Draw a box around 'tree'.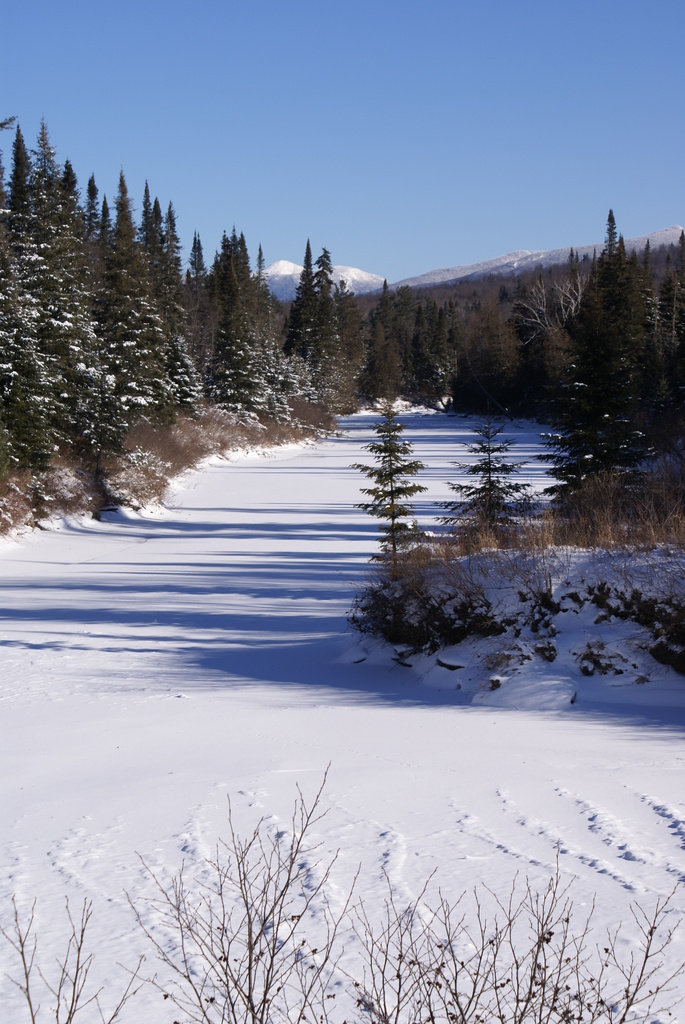
[x1=349, y1=377, x2=453, y2=570].
